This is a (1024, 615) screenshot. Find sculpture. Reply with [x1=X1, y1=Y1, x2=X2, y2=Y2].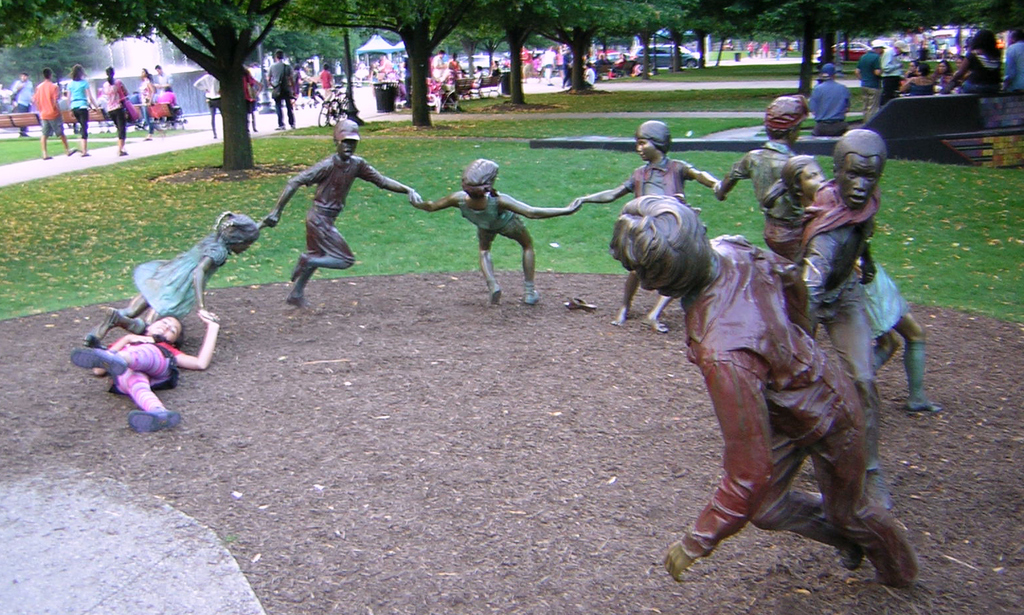
[x1=608, y1=193, x2=918, y2=592].
